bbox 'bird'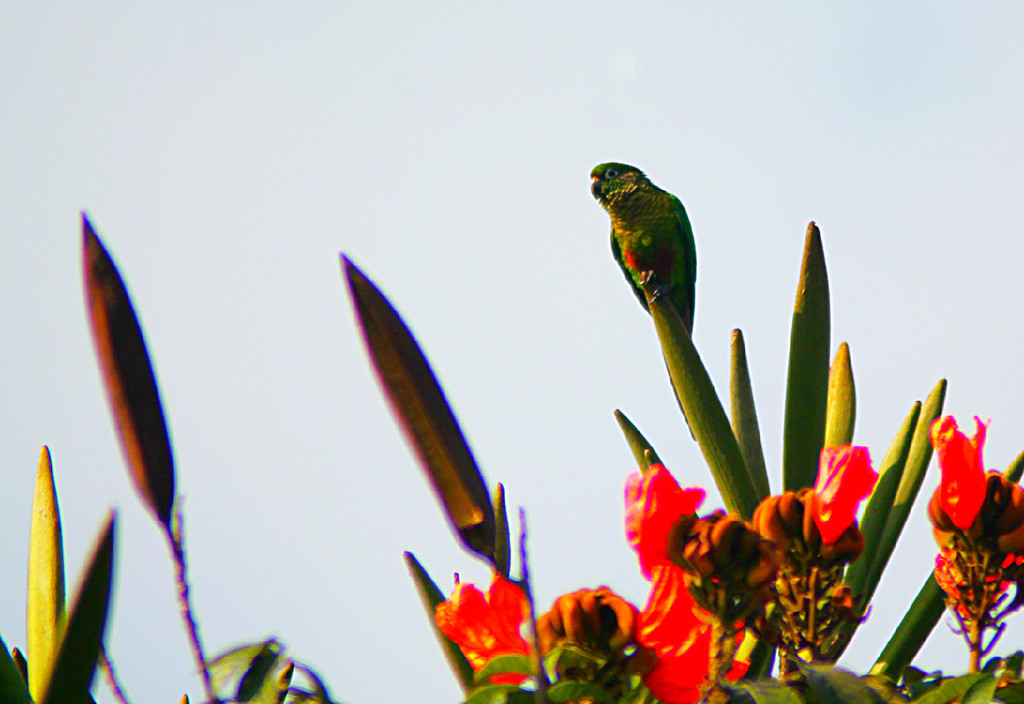
(602,176,789,511)
